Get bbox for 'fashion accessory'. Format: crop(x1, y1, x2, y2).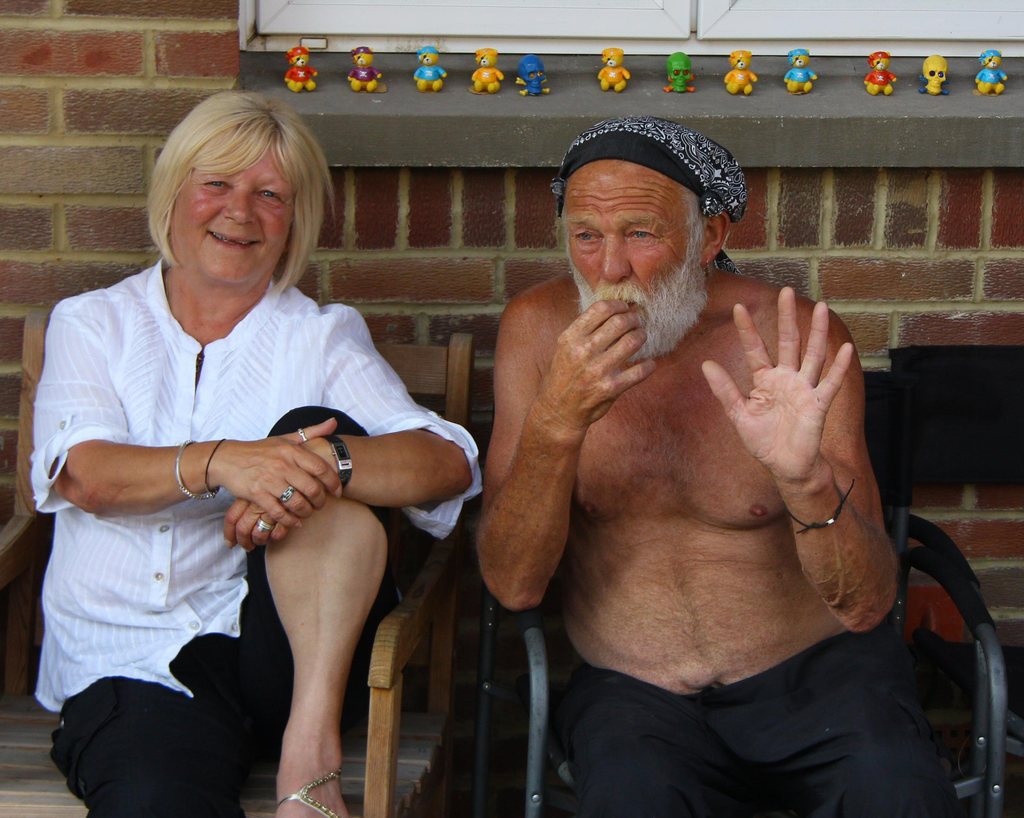
crop(253, 523, 273, 533).
